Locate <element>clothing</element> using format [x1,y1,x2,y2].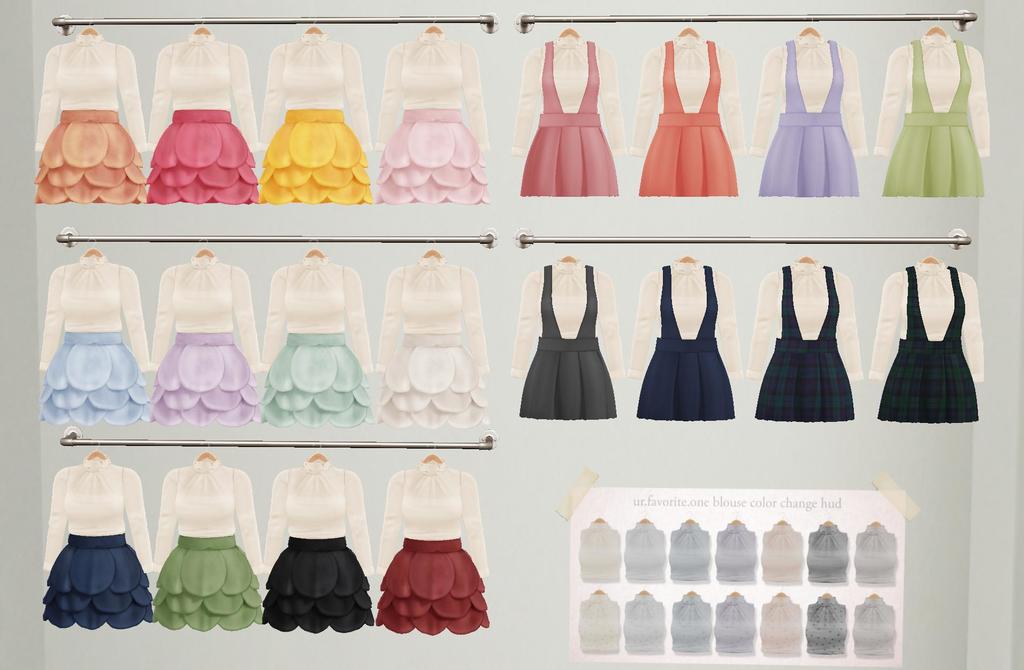
[631,33,745,195].
